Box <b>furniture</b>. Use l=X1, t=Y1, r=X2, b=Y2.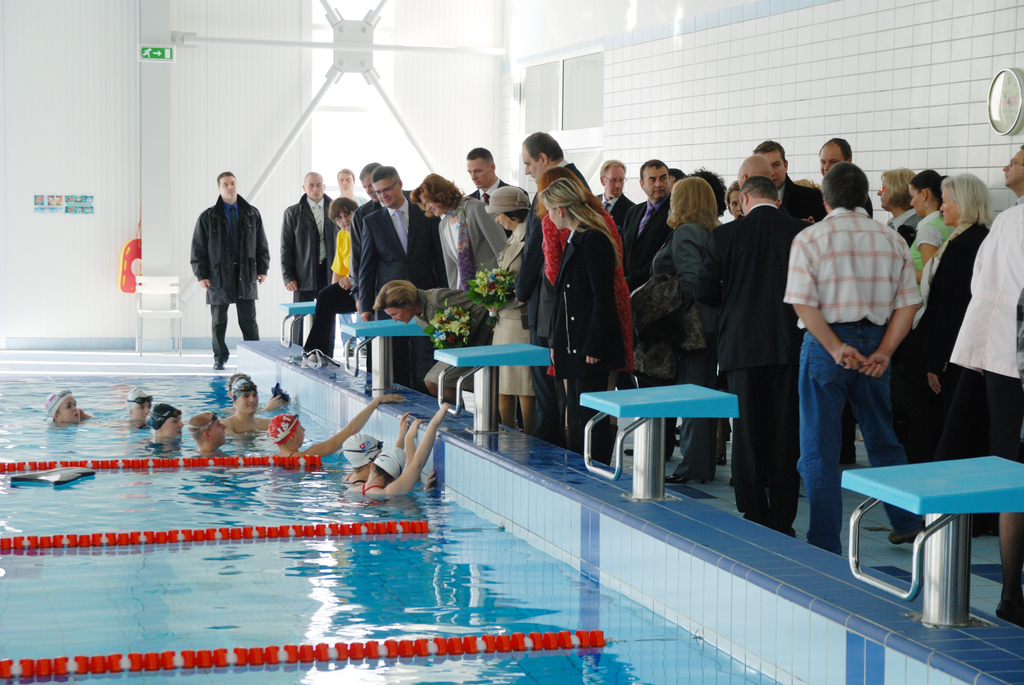
l=440, t=340, r=551, b=432.
